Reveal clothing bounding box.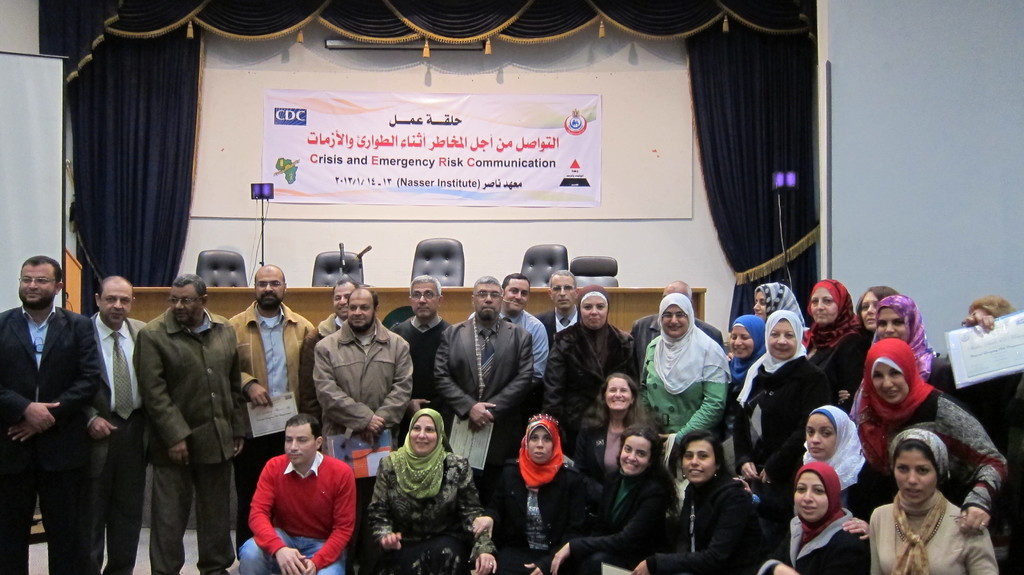
Revealed: <region>803, 279, 870, 401</region>.
